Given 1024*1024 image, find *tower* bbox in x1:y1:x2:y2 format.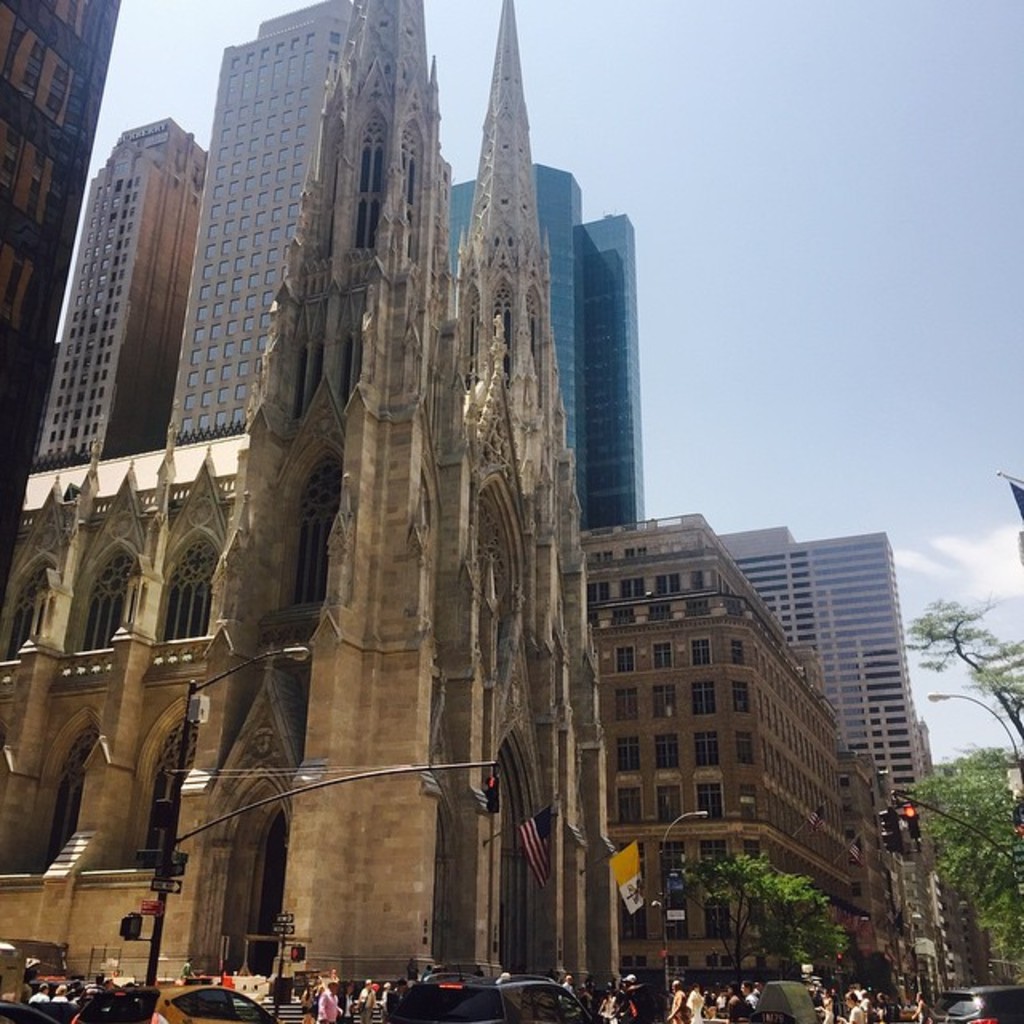
163:3:446:435.
